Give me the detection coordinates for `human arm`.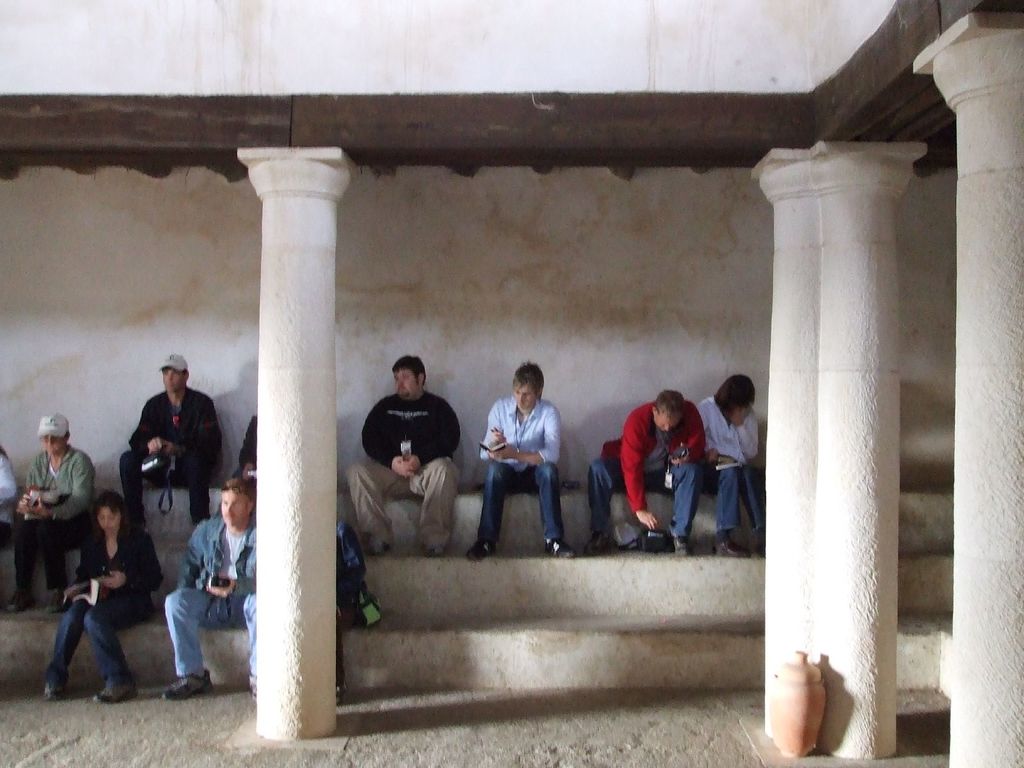
x1=176, y1=522, x2=238, y2=602.
